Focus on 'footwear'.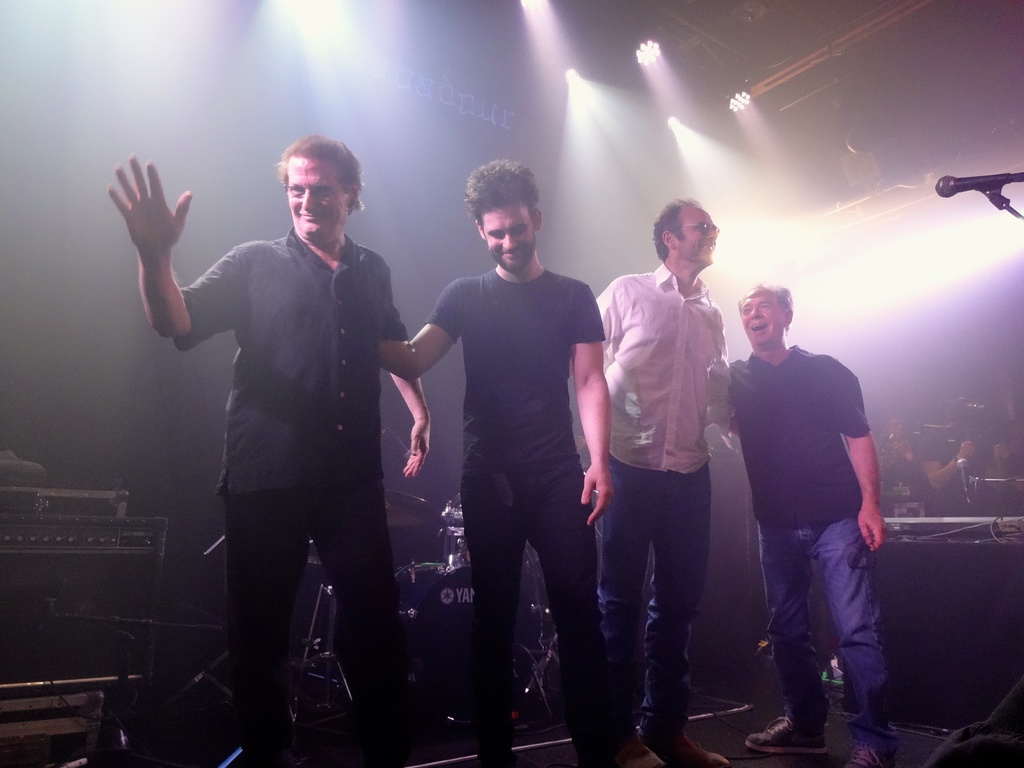
Focused at 745, 714, 828, 754.
